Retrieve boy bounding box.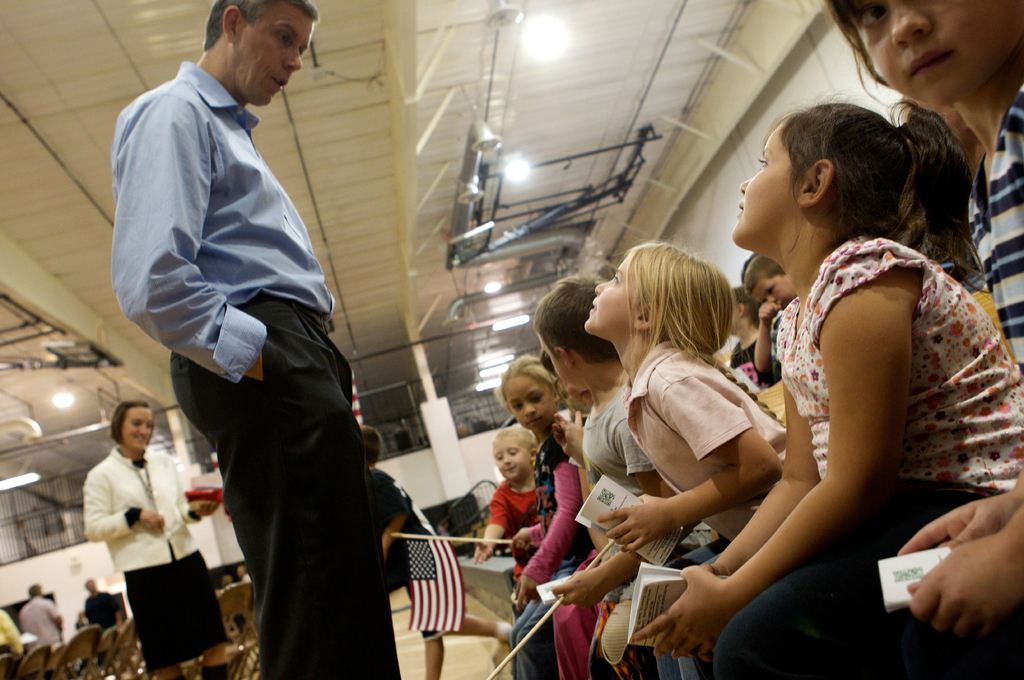
Bounding box: [535,271,681,679].
